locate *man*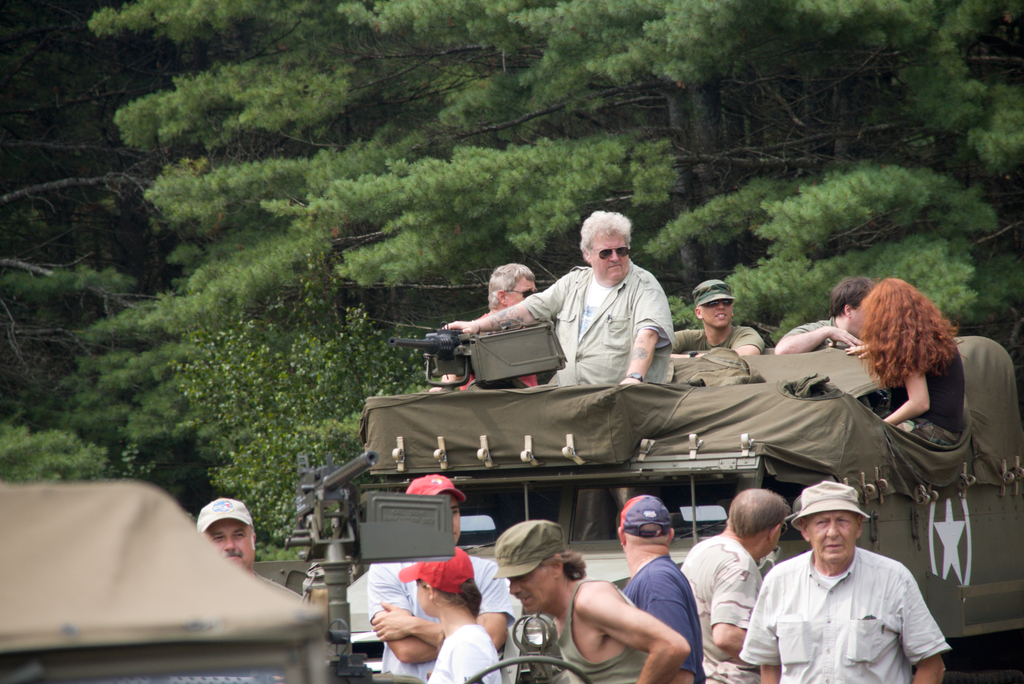
pyautogui.locateOnScreen(490, 518, 690, 683)
